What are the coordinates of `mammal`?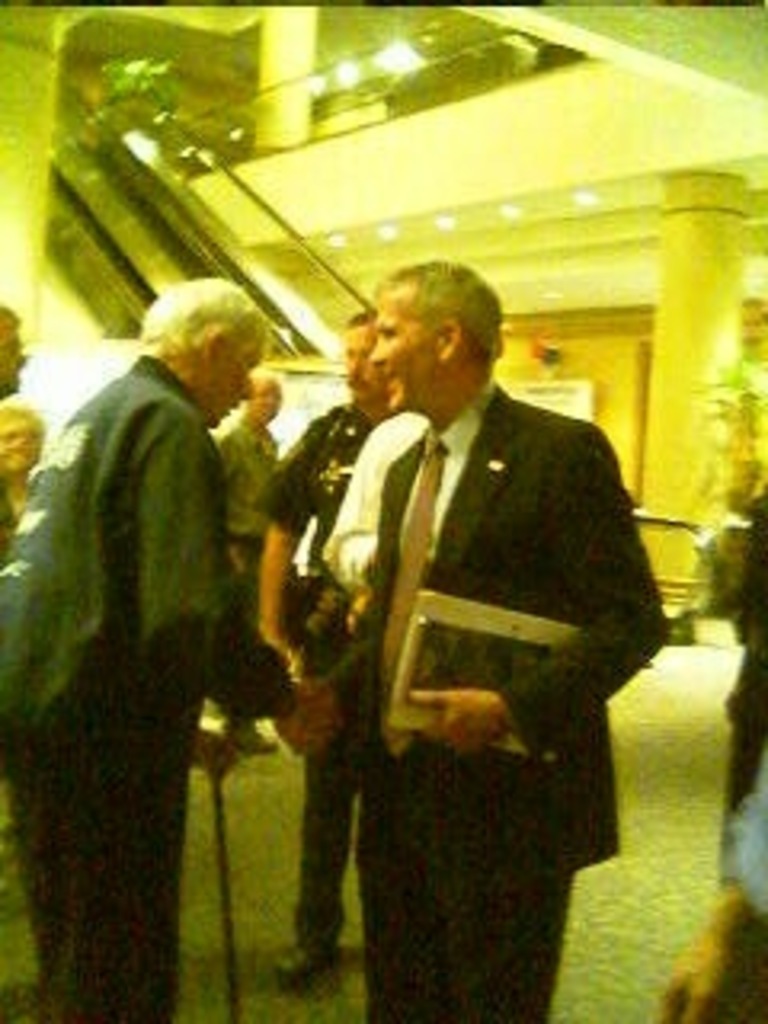
<bbox>0, 298, 29, 400</bbox>.
